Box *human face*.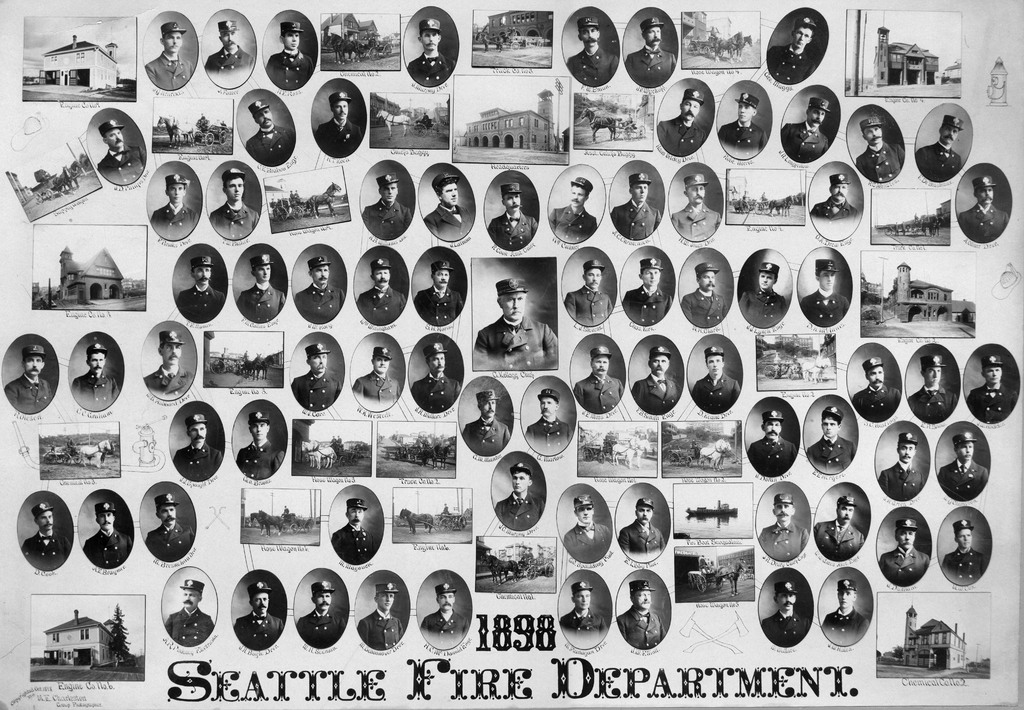
detection(819, 416, 838, 435).
